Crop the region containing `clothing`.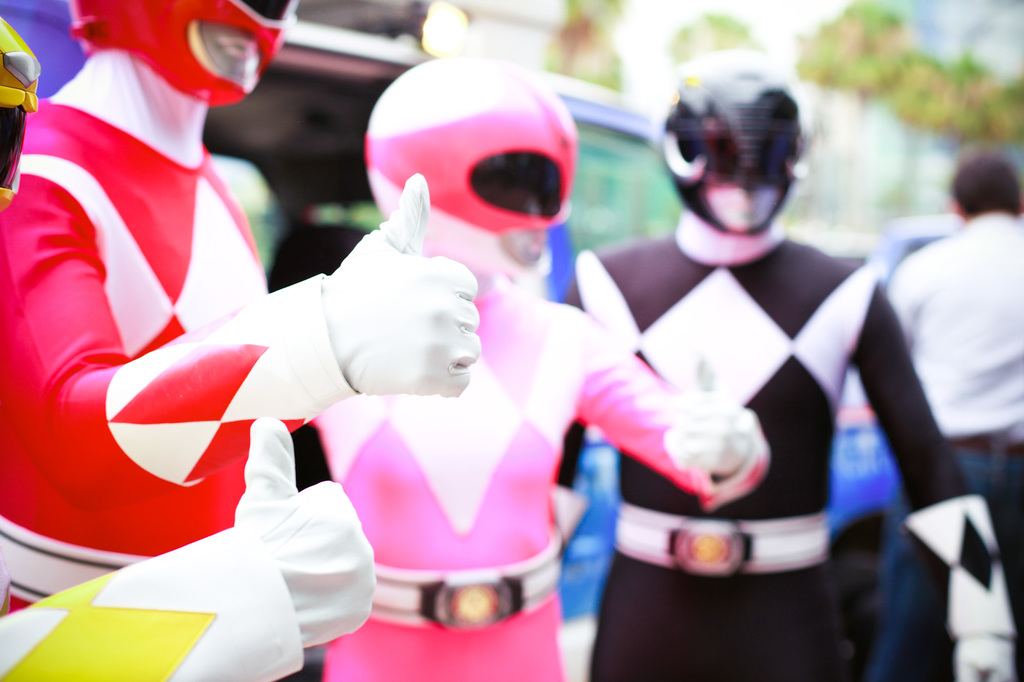
Crop region: left=852, top=234, right=1023, bottom=681.
